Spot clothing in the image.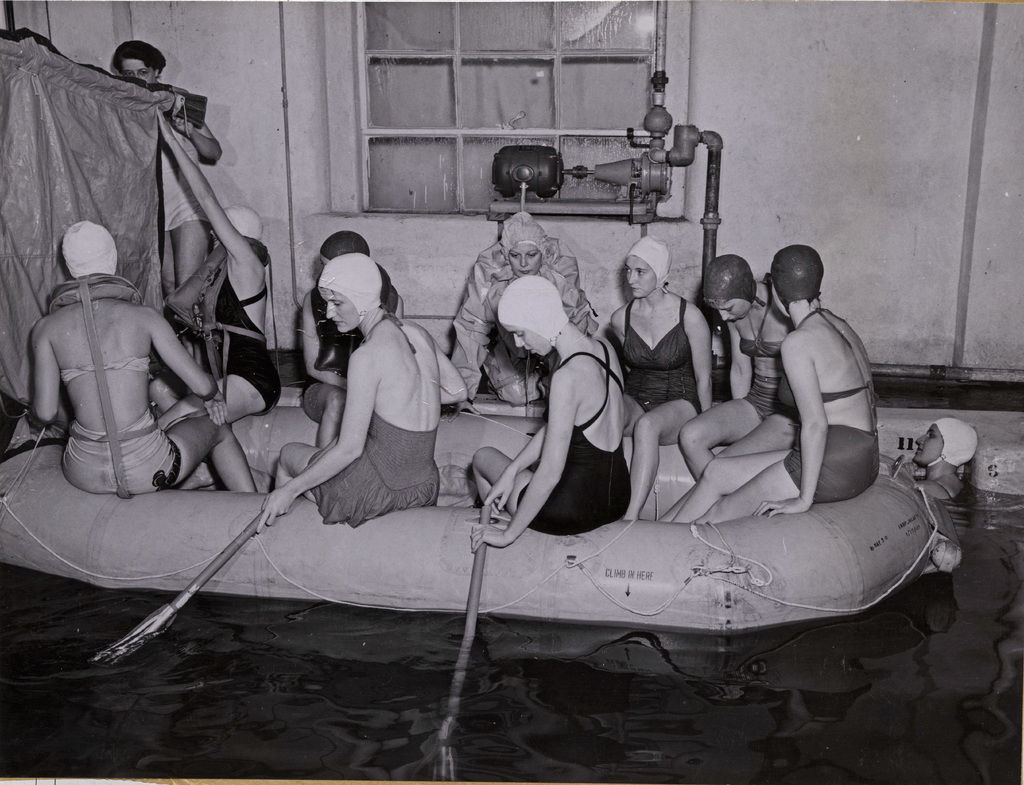
clothing found at [305,289,381,425].
